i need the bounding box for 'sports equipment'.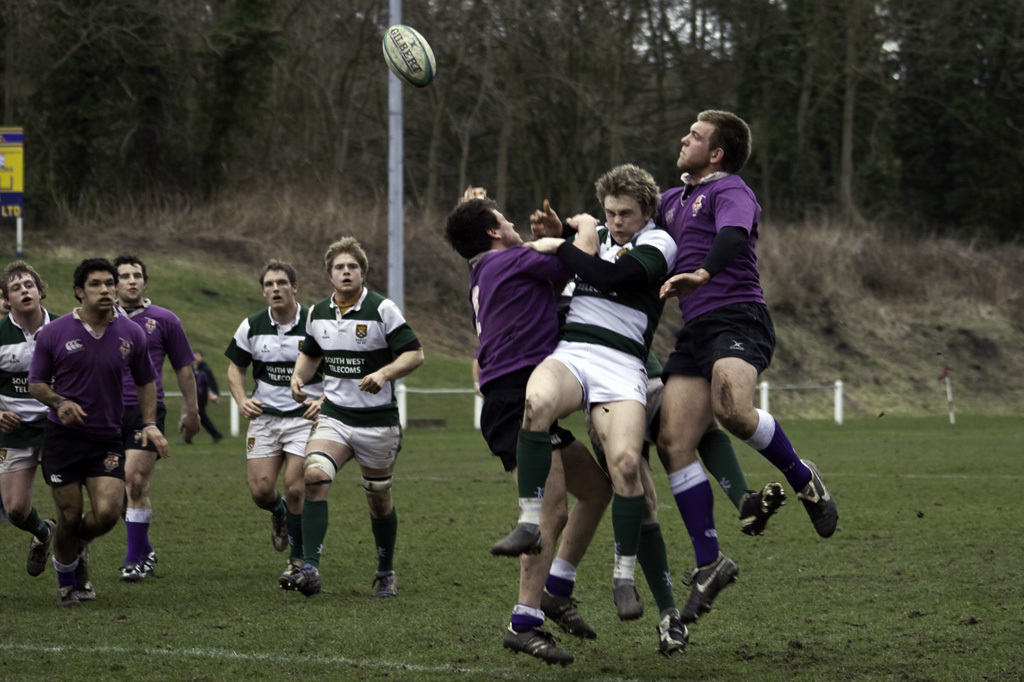
Here it is: [x1=740, y1=482, x2=793, y2=542].
